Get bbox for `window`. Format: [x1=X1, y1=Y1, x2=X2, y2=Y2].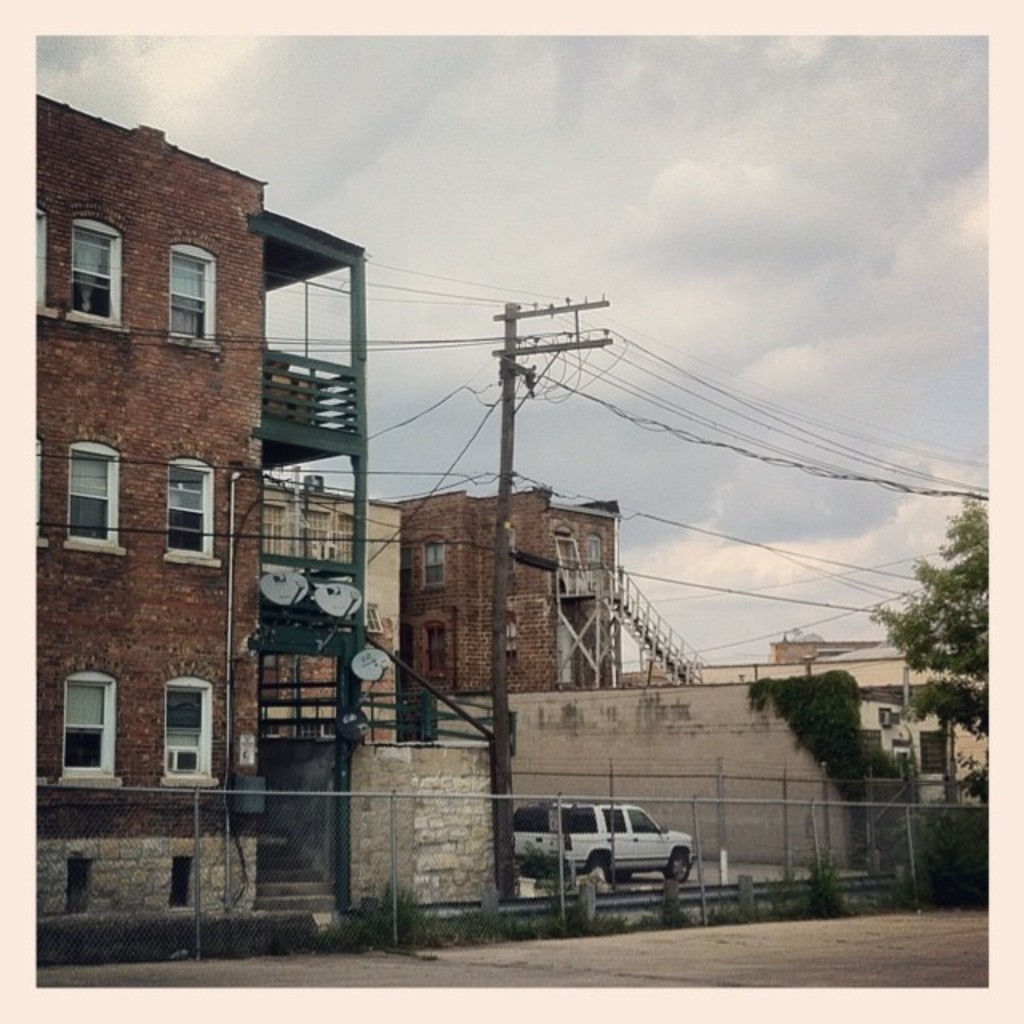
[x1=163, y1=242, x2=222, y2=354].
